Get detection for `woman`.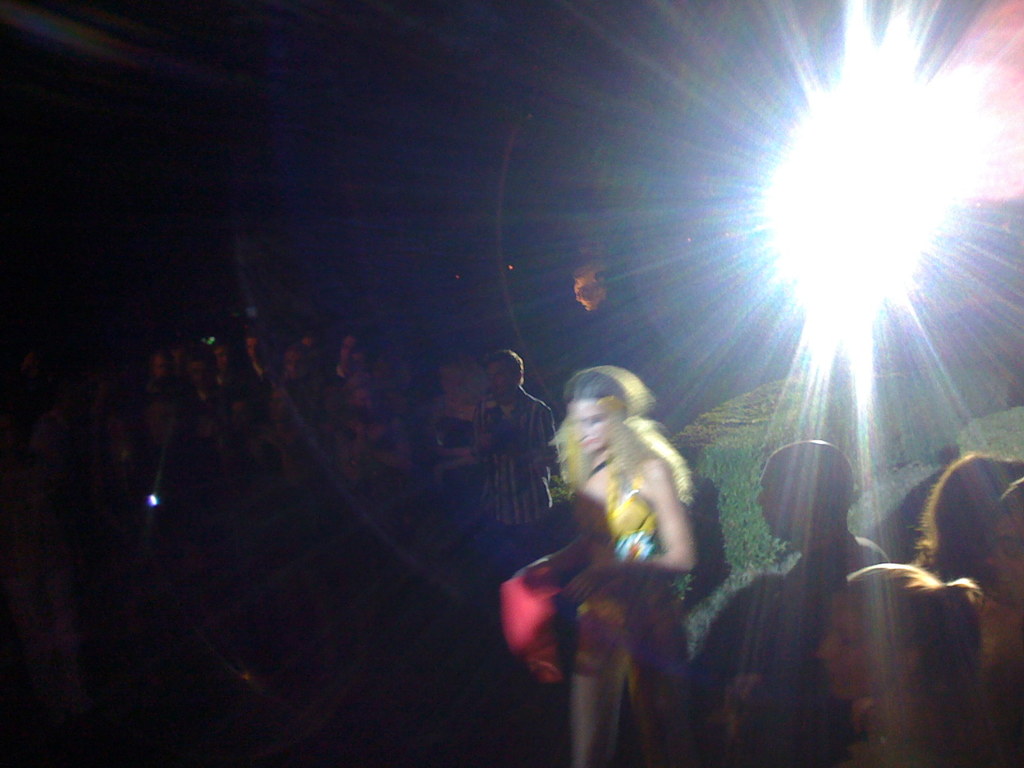
Detection: [515,364,697,765].
